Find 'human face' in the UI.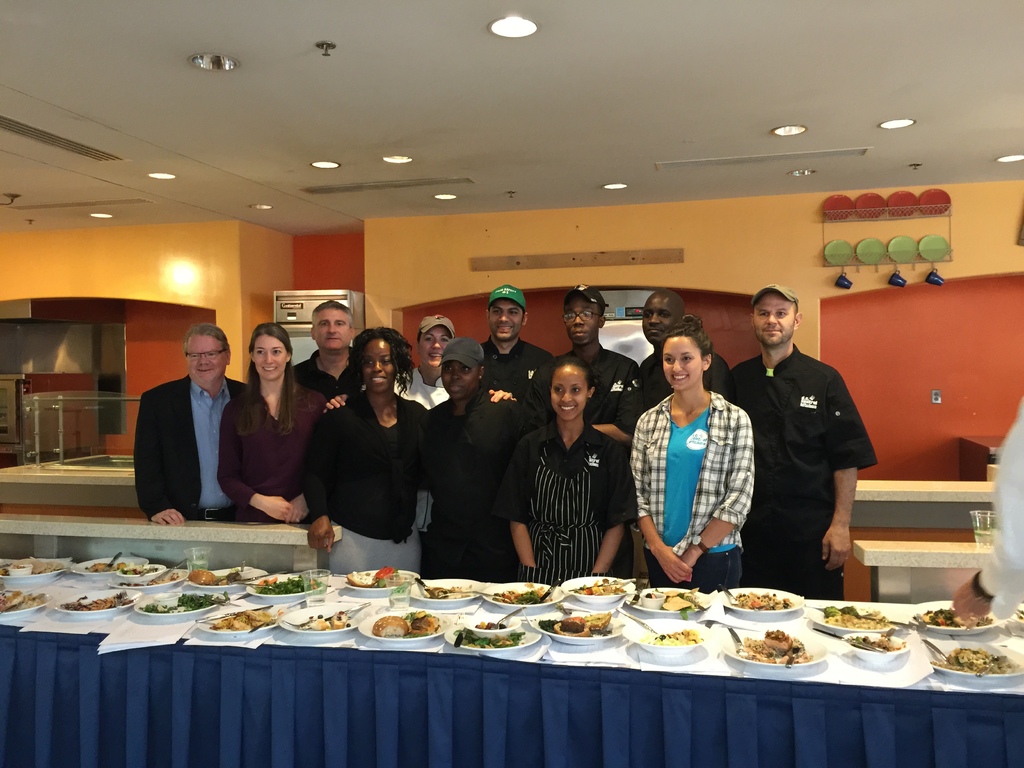
UI element at (x1=645, y1=298, x2=675, y2=337).
